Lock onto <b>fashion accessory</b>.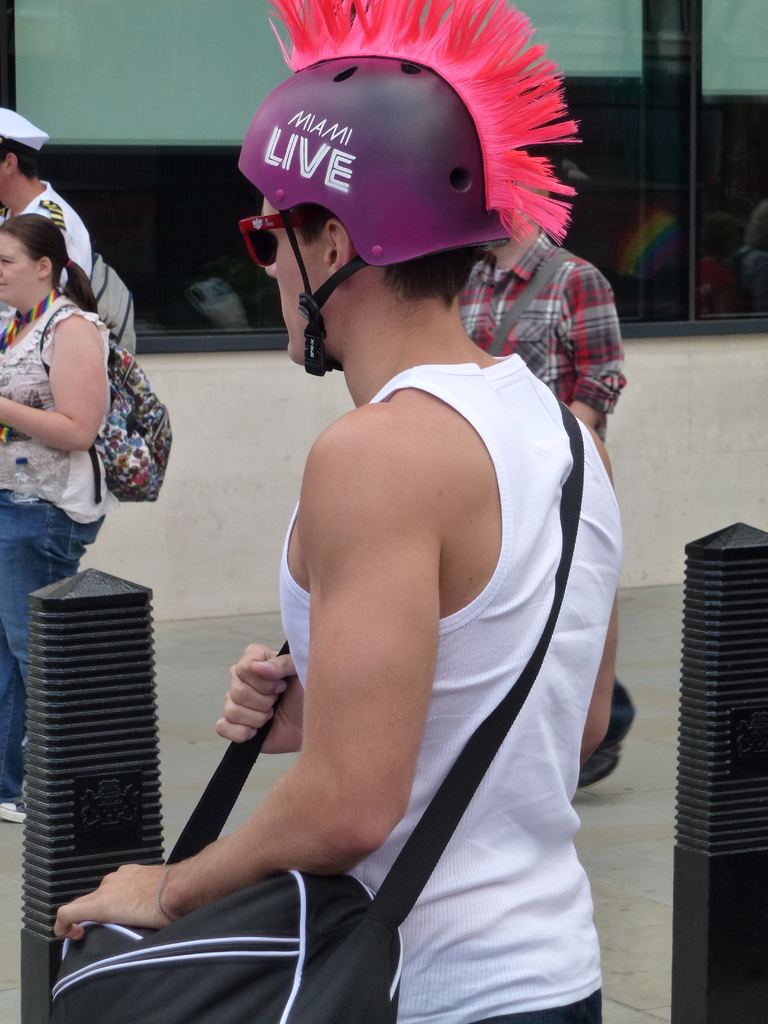
Locked: x1=49 y1=409 x2=579 y2=1023.
